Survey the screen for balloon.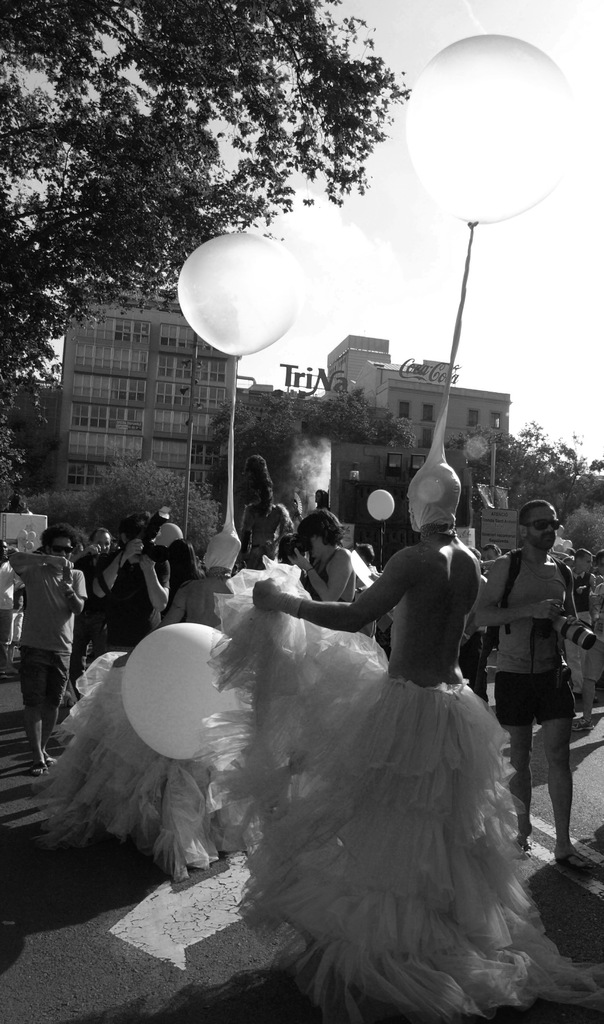
Survey found: (left=400, top=32, right=573, bottom=220).
